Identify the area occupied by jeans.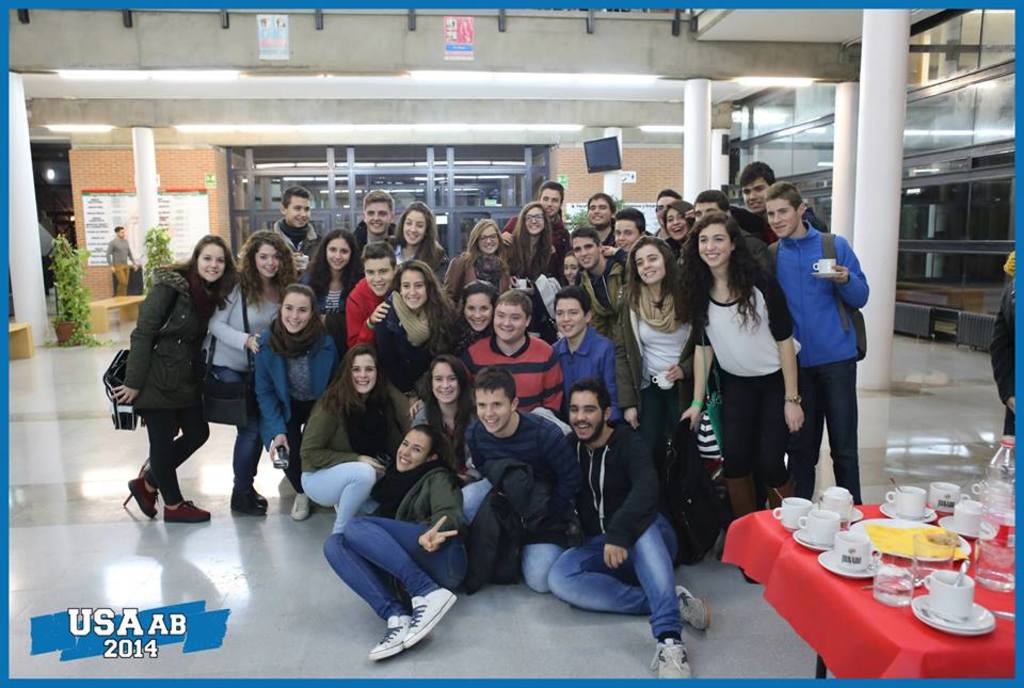
Area: pyautogui.locateOnScreen(627, 373, 703, 482).
